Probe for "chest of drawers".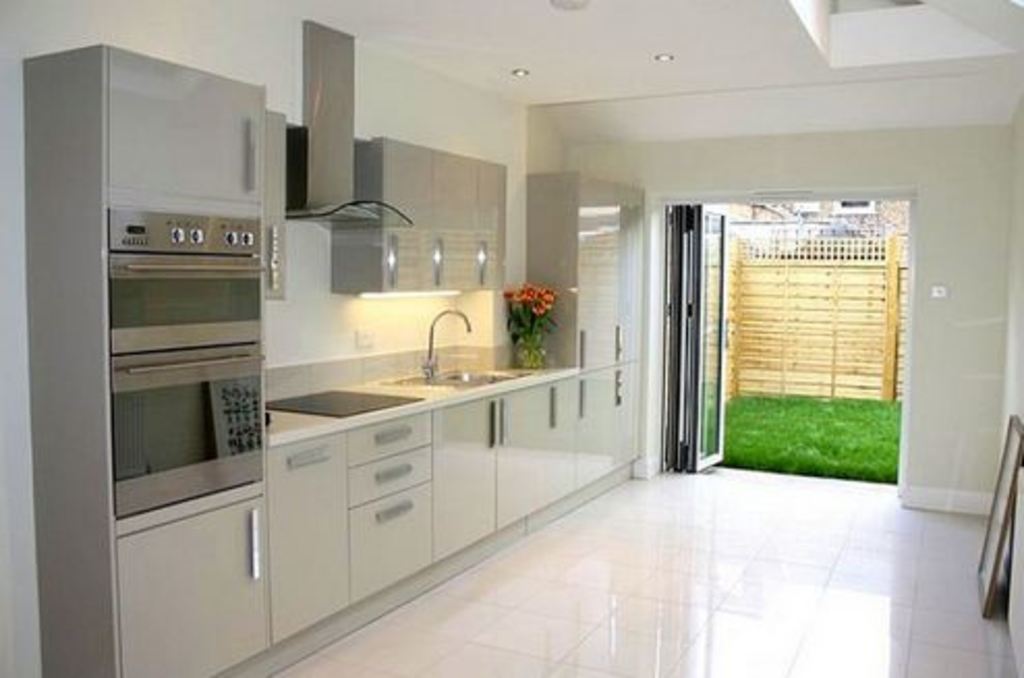
Probe result: pyautogui.locateOnScreen(344, 413, 431, 608).
